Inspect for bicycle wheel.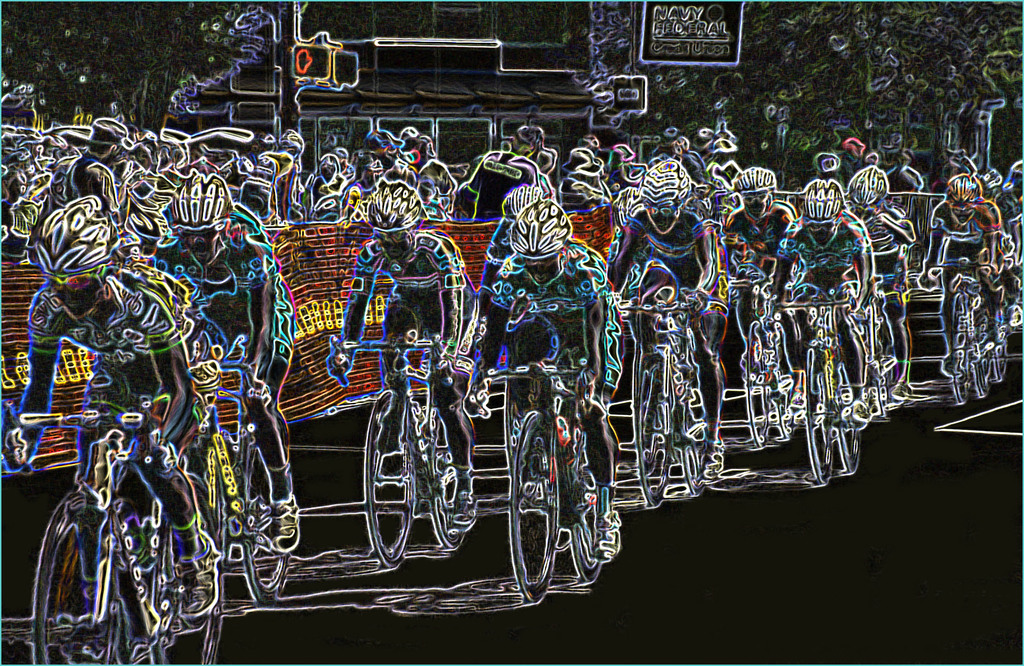
Inspection: pyautogui.locateOnScreen(424, 427, 473, 551).
